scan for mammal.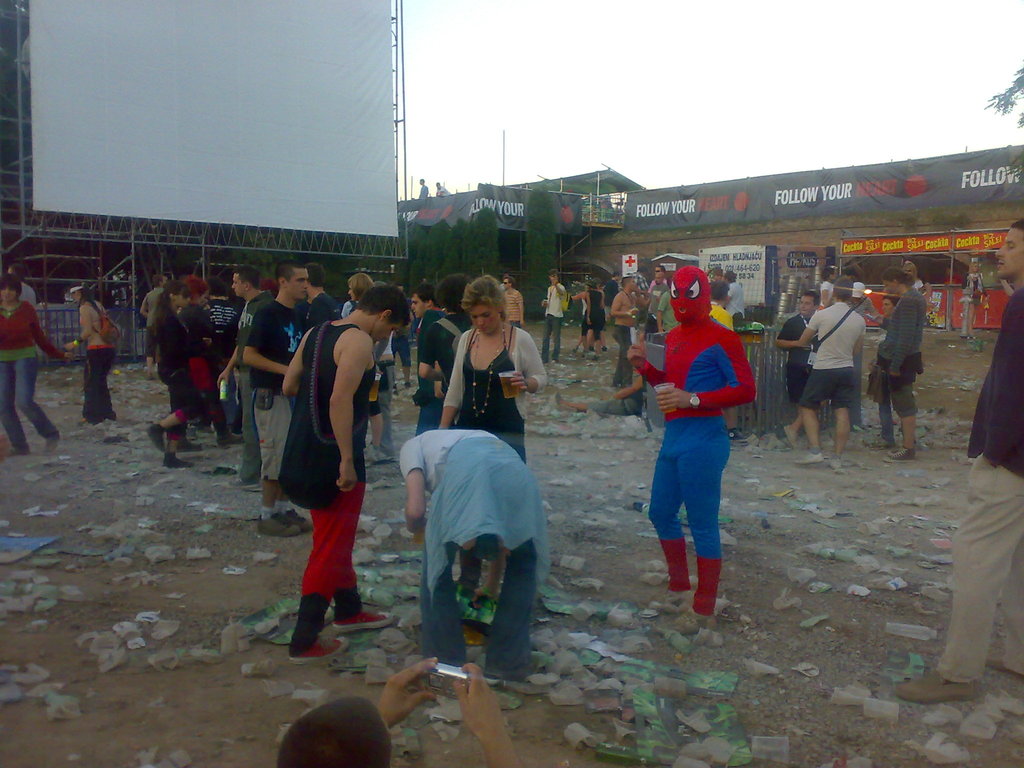
Scan result: 279/285/410/664.
